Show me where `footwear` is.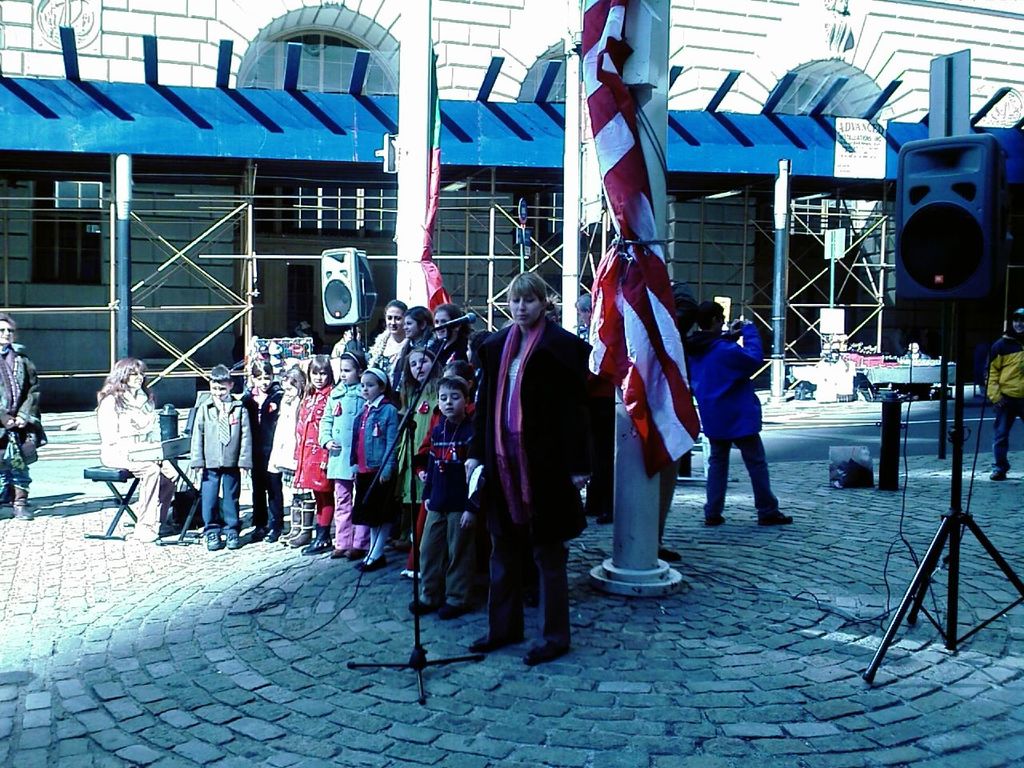
`footwear` is at crop(654, 543, 684, 563).
